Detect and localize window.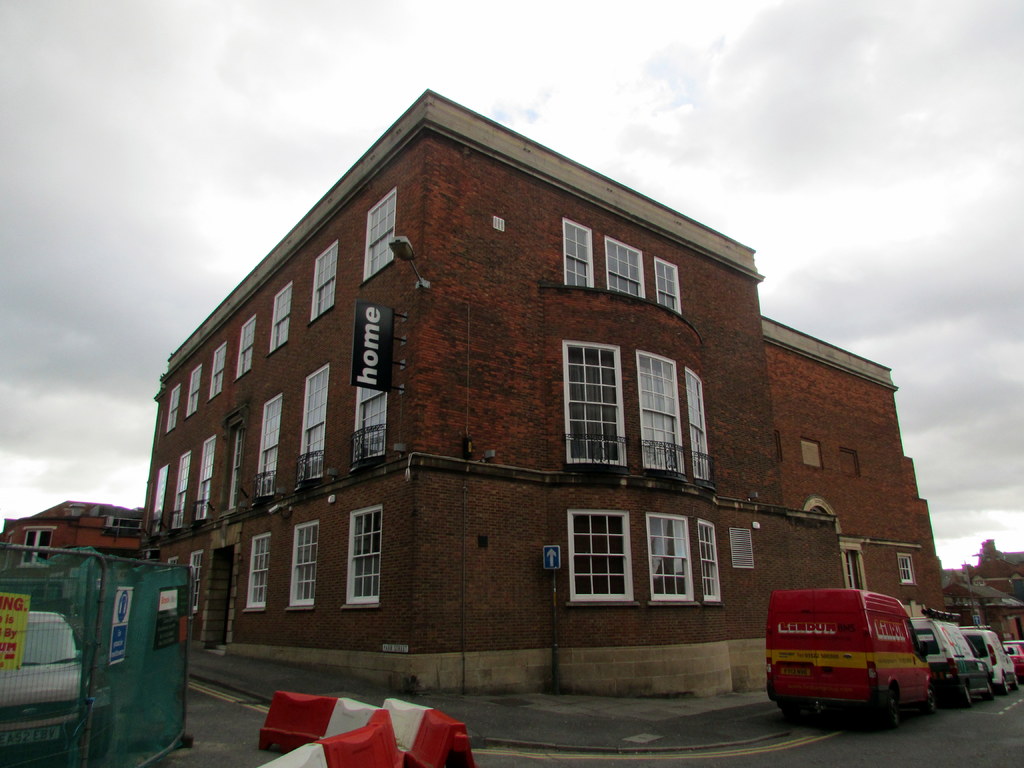
Localized at [559,224,595,291].
